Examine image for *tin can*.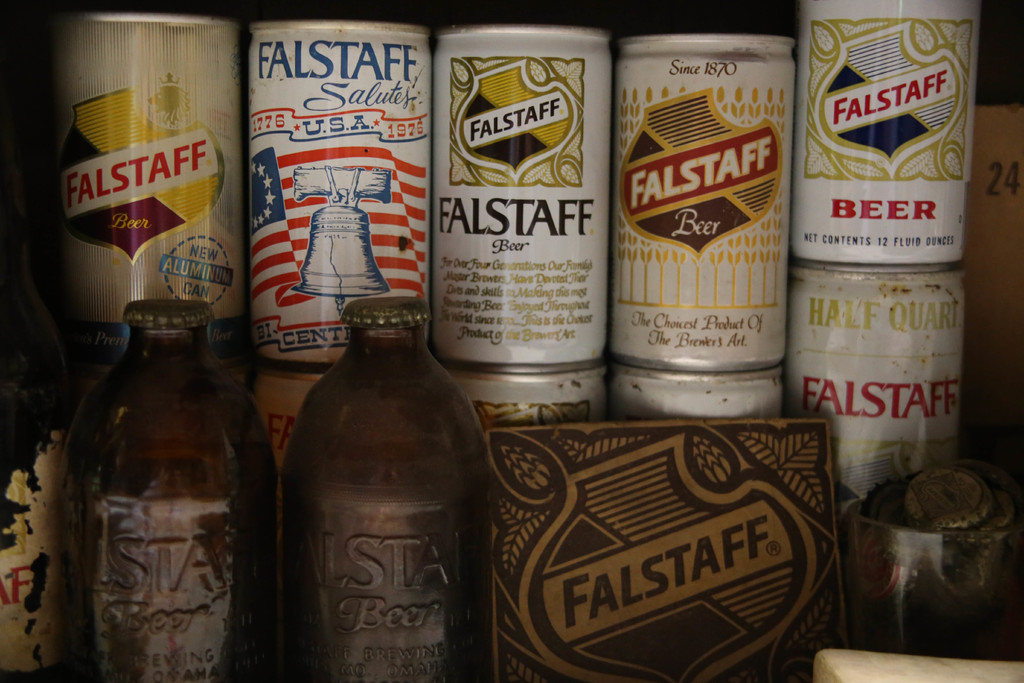
Examination result: 615,32,794,372.
